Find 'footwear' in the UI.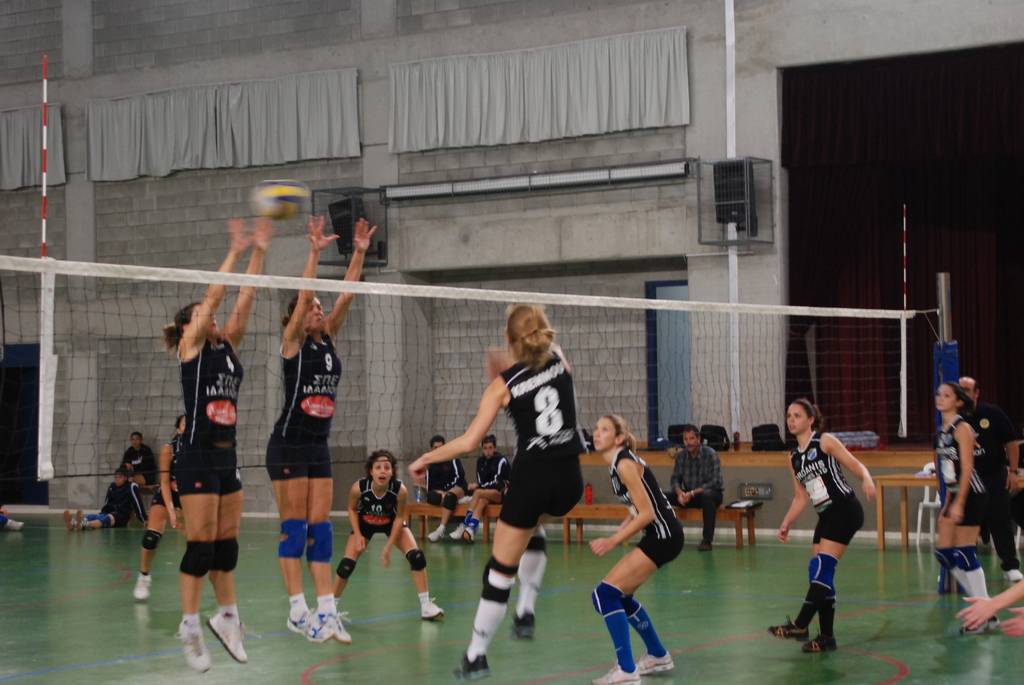
UI element at 772 617 806 642.
